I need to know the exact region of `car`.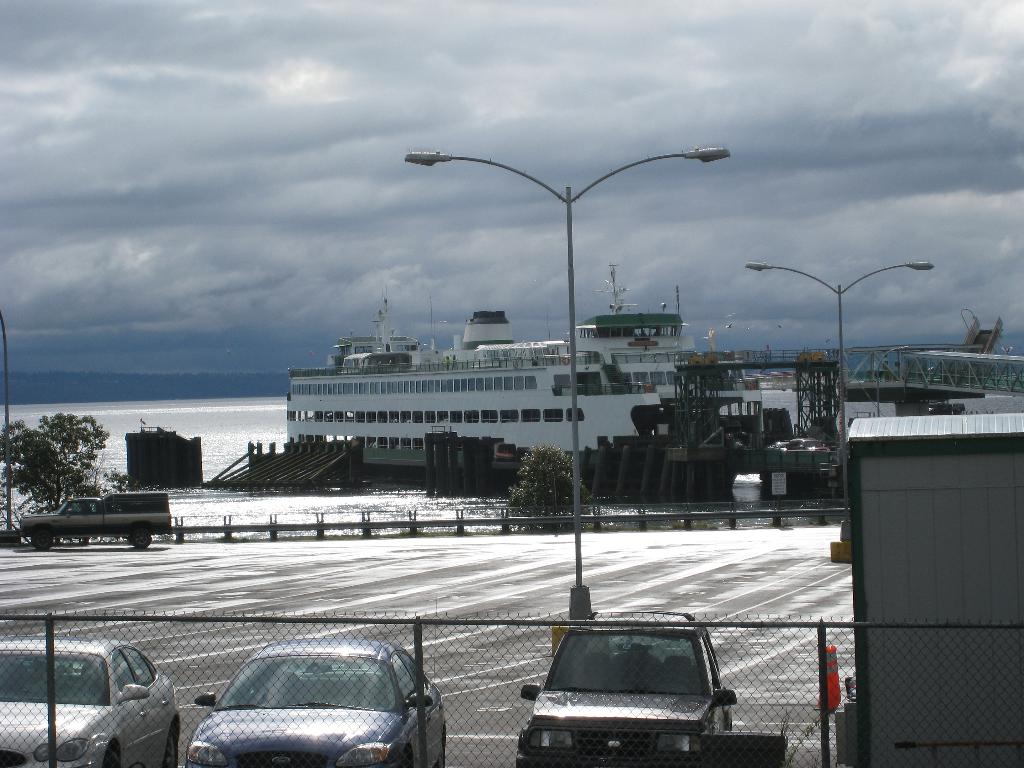
Region: <bbox>516, 618, 744, 760</bbox>.
